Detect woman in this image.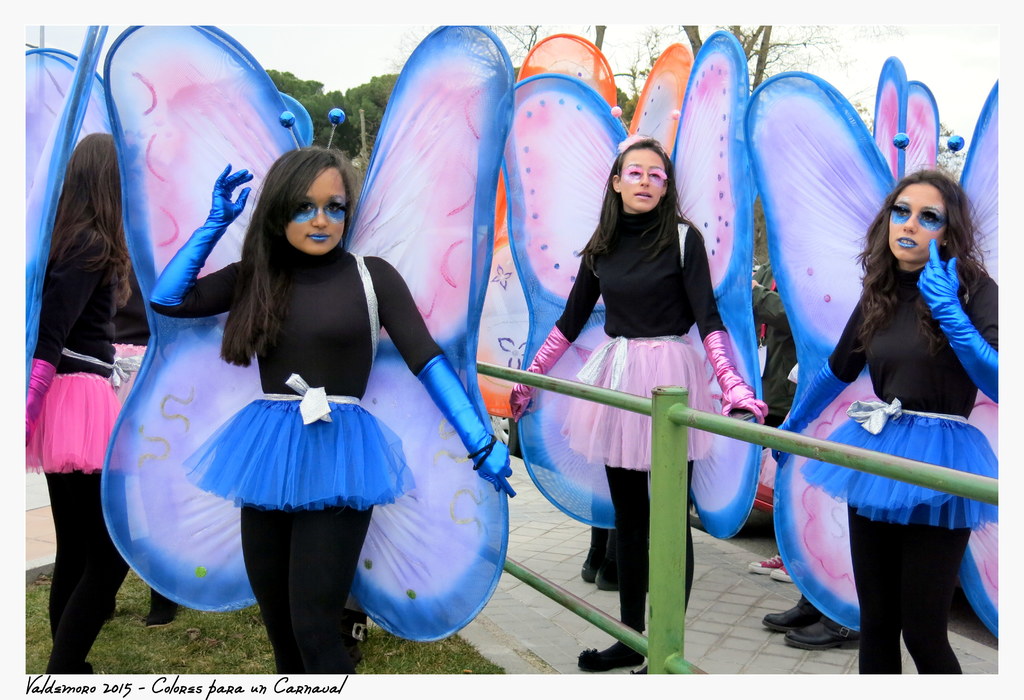
Detection: (497, 129, 785, 681).
